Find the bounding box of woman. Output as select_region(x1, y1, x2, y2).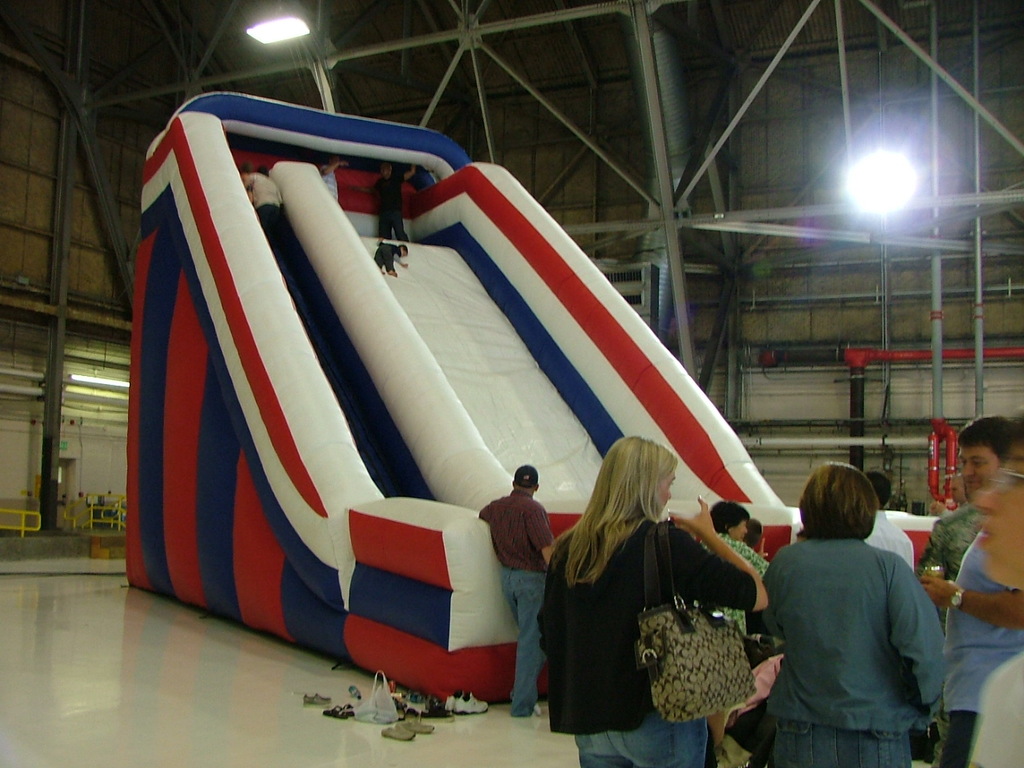
select_region(762, 462, 948, 767).
